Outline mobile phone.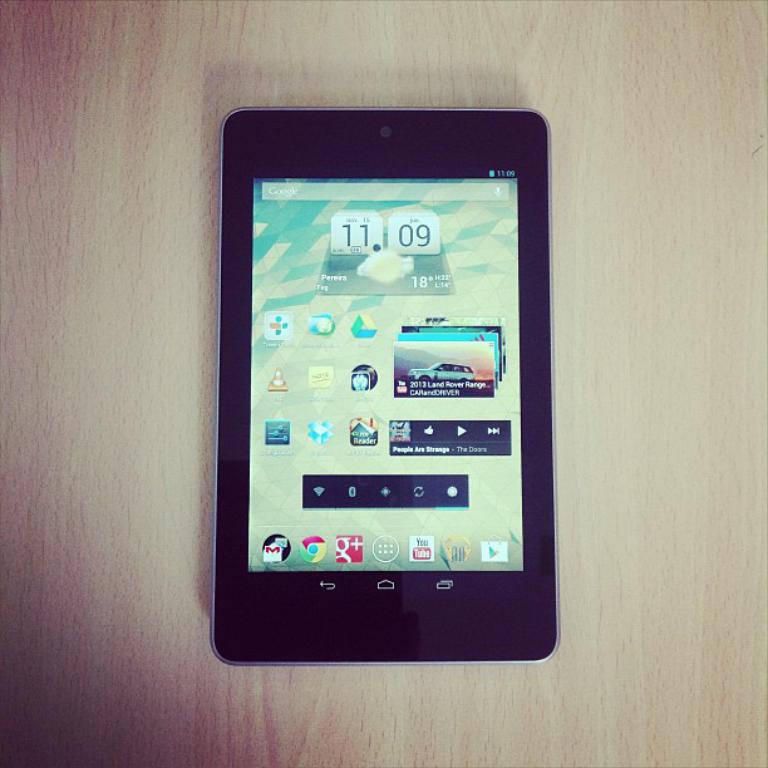
Outline: locate(217, 105, 562, 669).
